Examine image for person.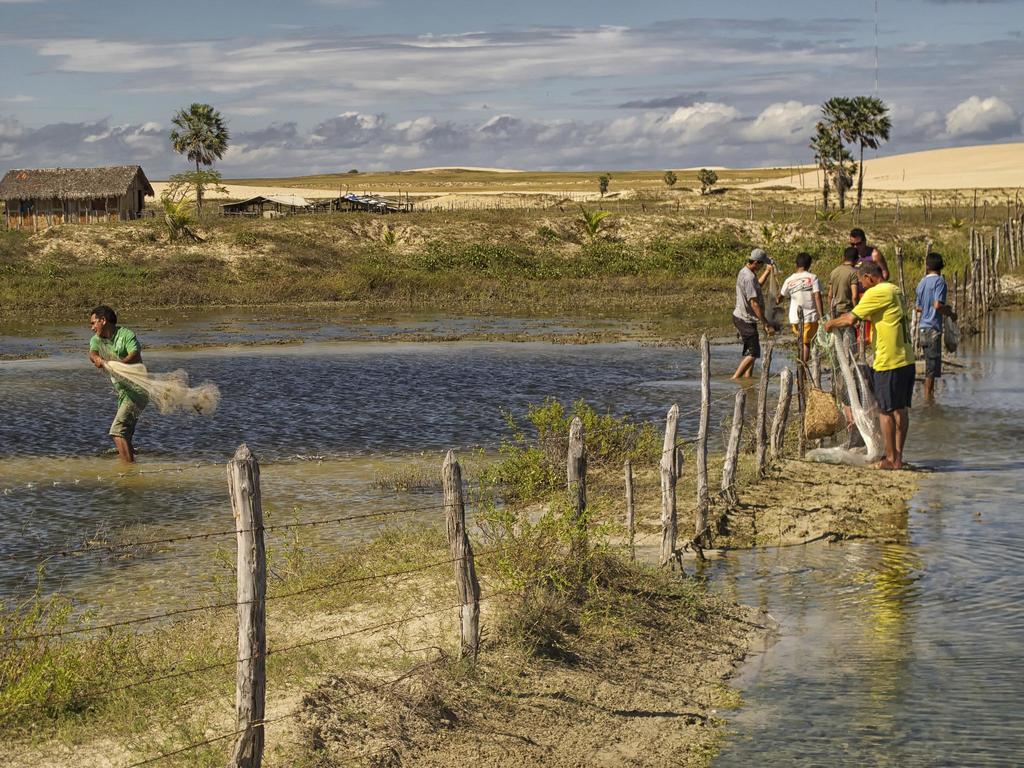
Examination result: <region>824, 262, 920, 474</region>.
